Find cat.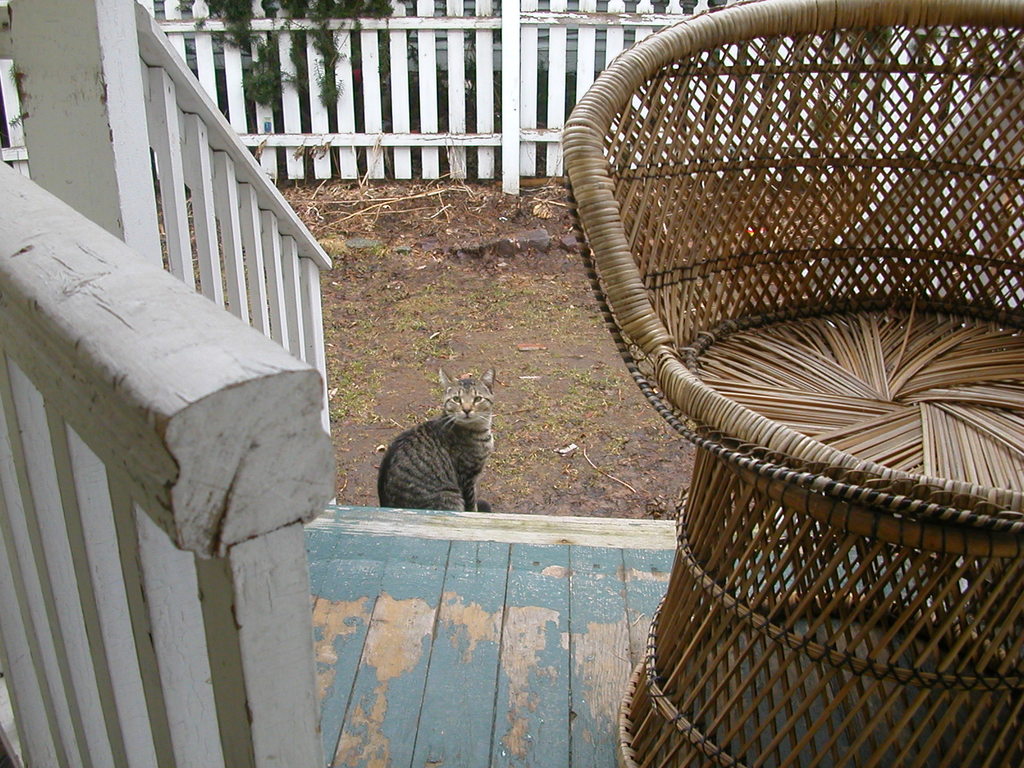
region(378, 367, 493, 513).
